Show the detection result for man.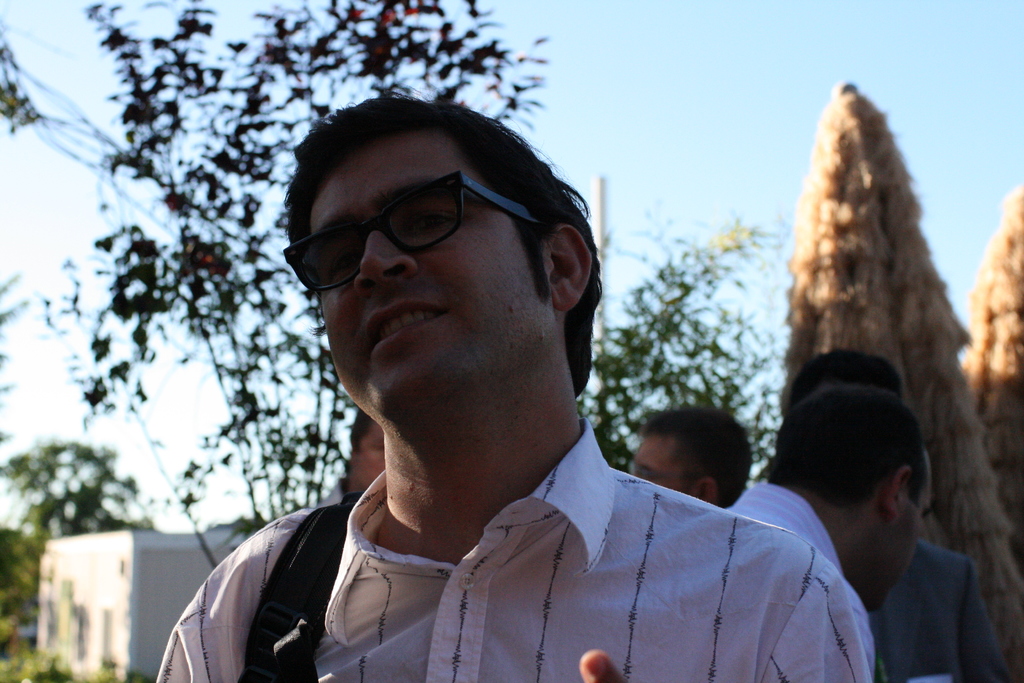
bbox=(728, 390, 932, 682).
